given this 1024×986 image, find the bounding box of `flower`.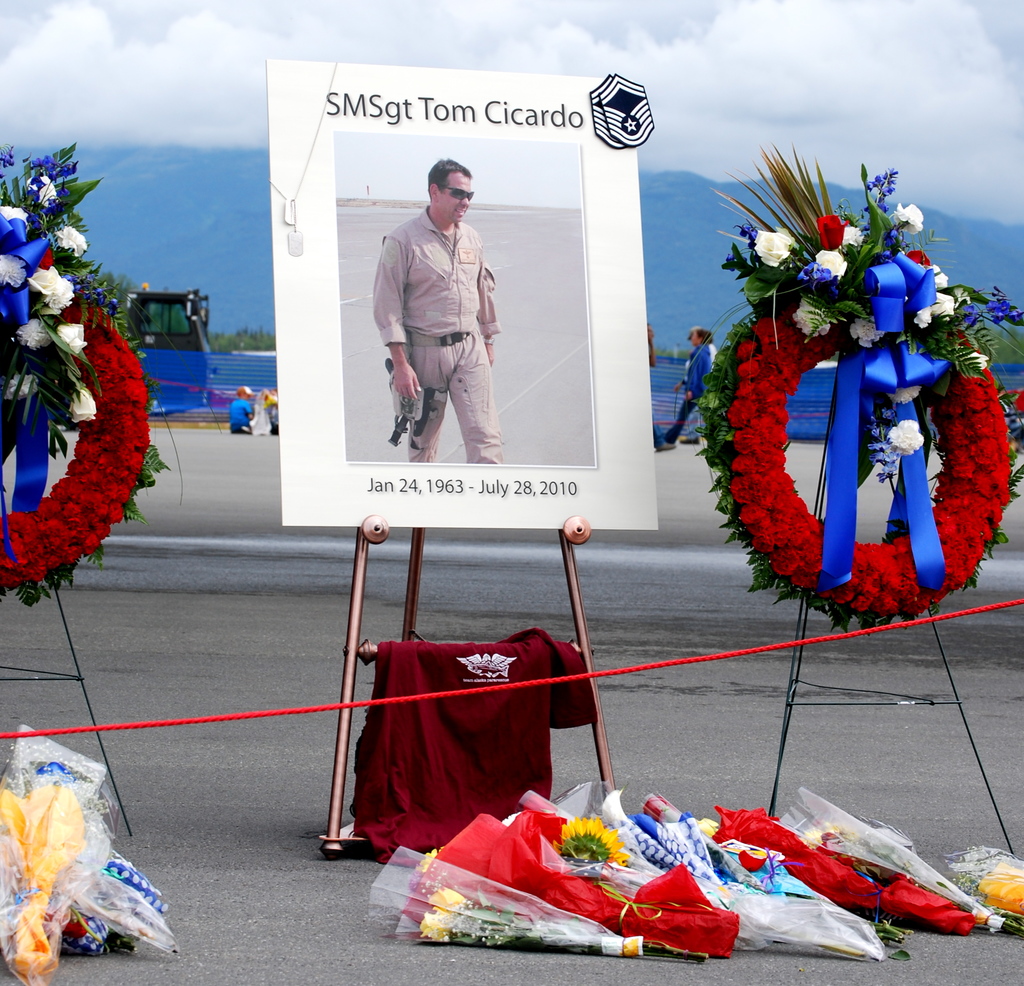
region(747, 223, 787, 269).
